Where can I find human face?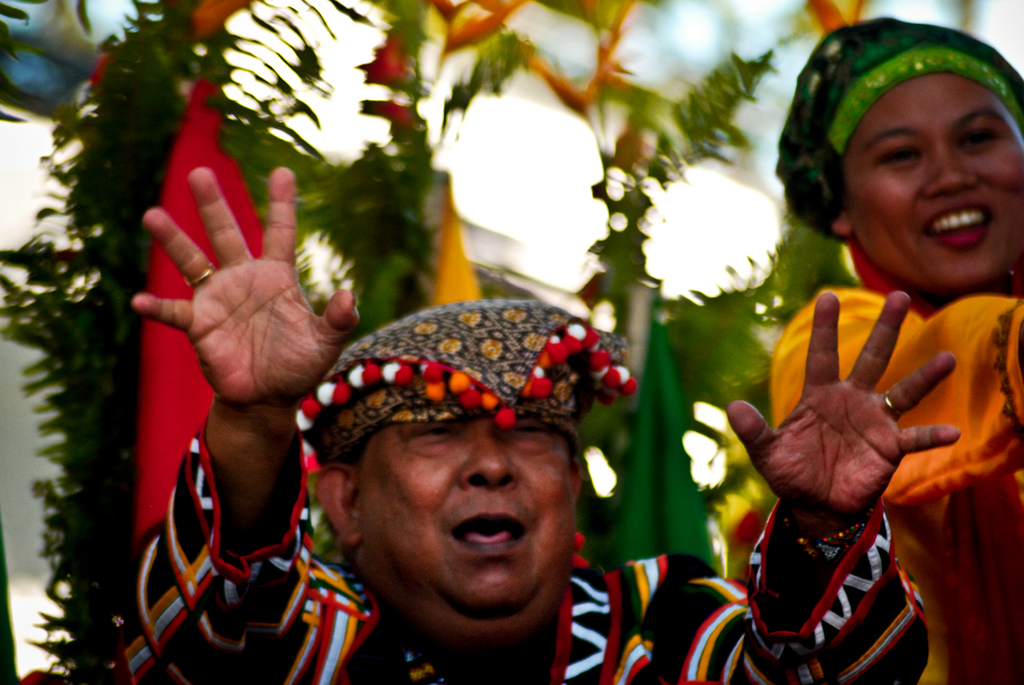
You can find it at (351, 417, 577, 638).
